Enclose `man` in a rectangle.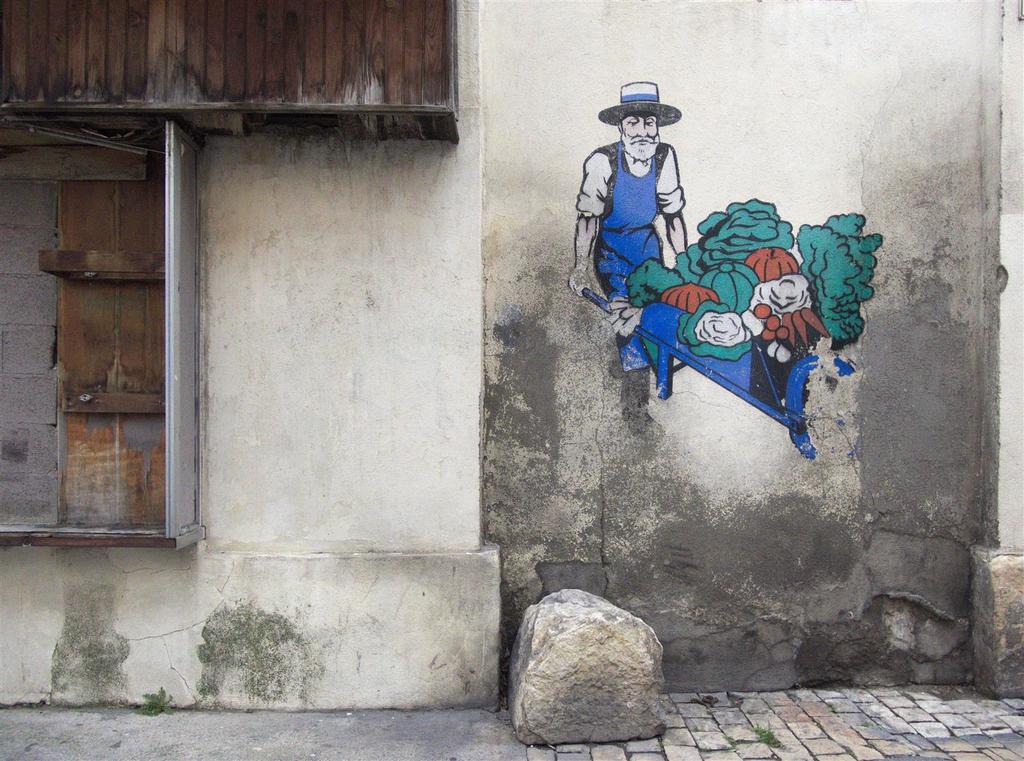
[568, 84, 689, 442].
